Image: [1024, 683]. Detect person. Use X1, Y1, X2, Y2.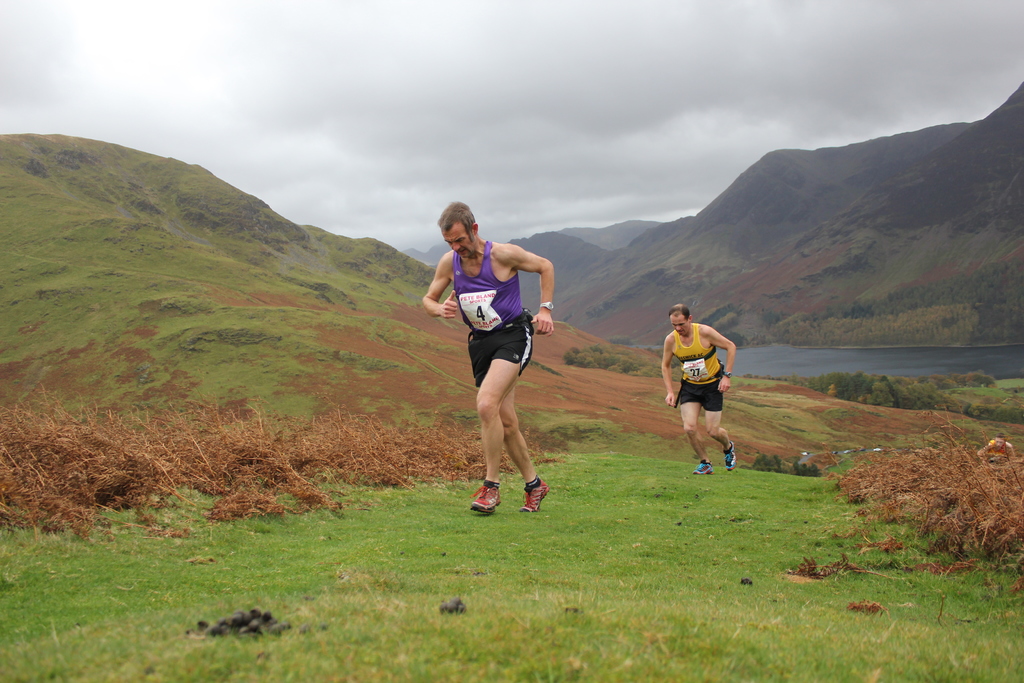
415, 197, 559, 521.
